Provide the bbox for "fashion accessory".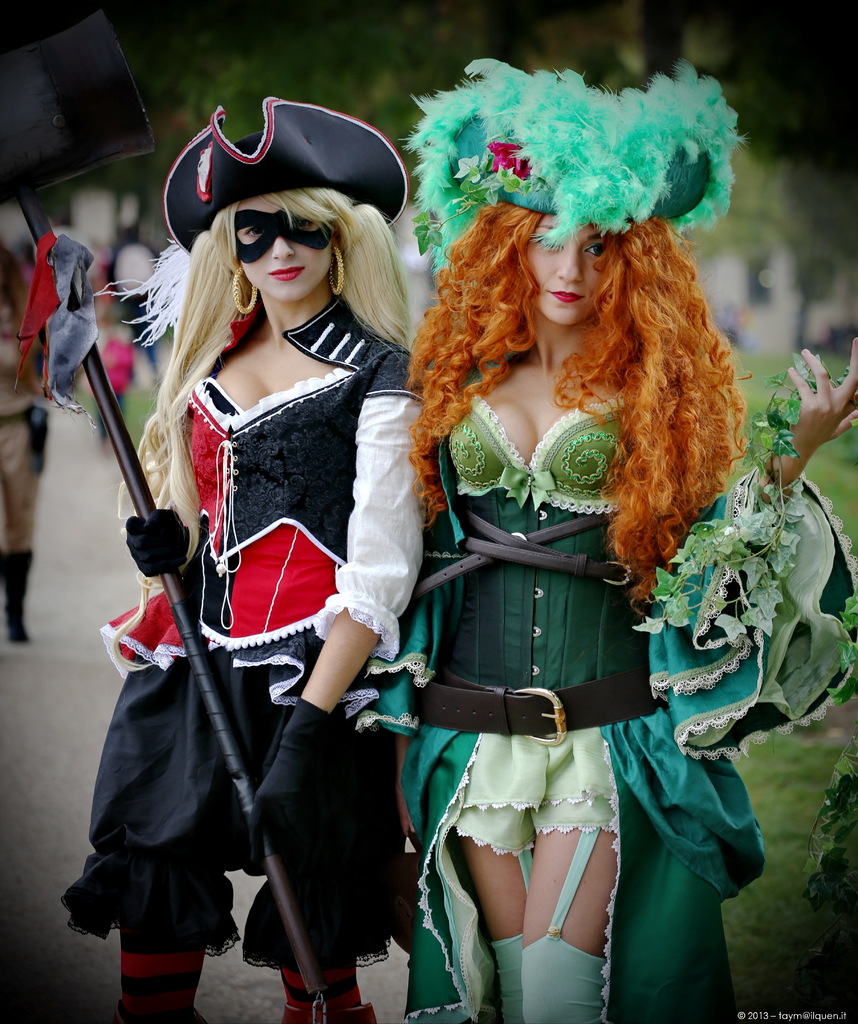
bbox(327, 246, 347, 299).
